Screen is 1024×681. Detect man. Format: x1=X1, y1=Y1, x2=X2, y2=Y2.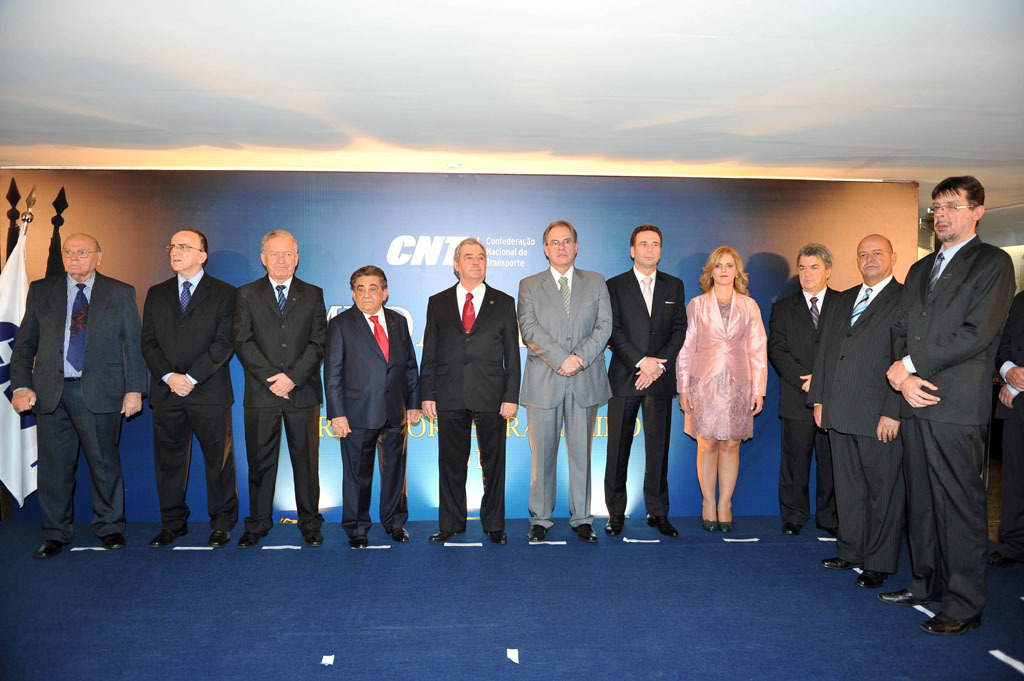
x1=599, y1=223, x2=689, y2=539.
